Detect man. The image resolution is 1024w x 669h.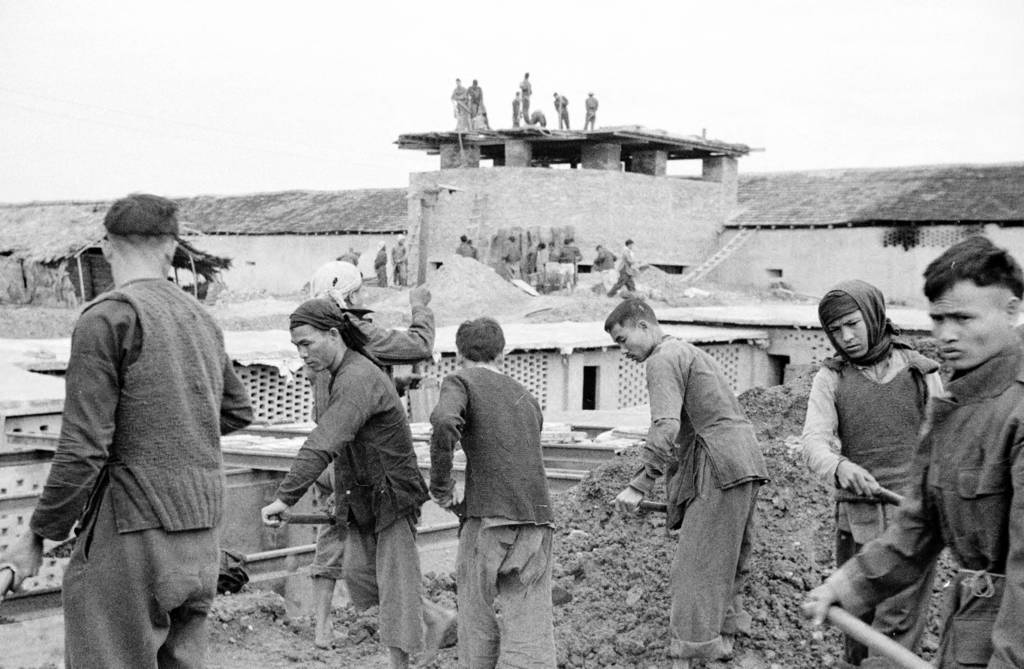
[left=797, top=234, right=1023, bottom=668].
